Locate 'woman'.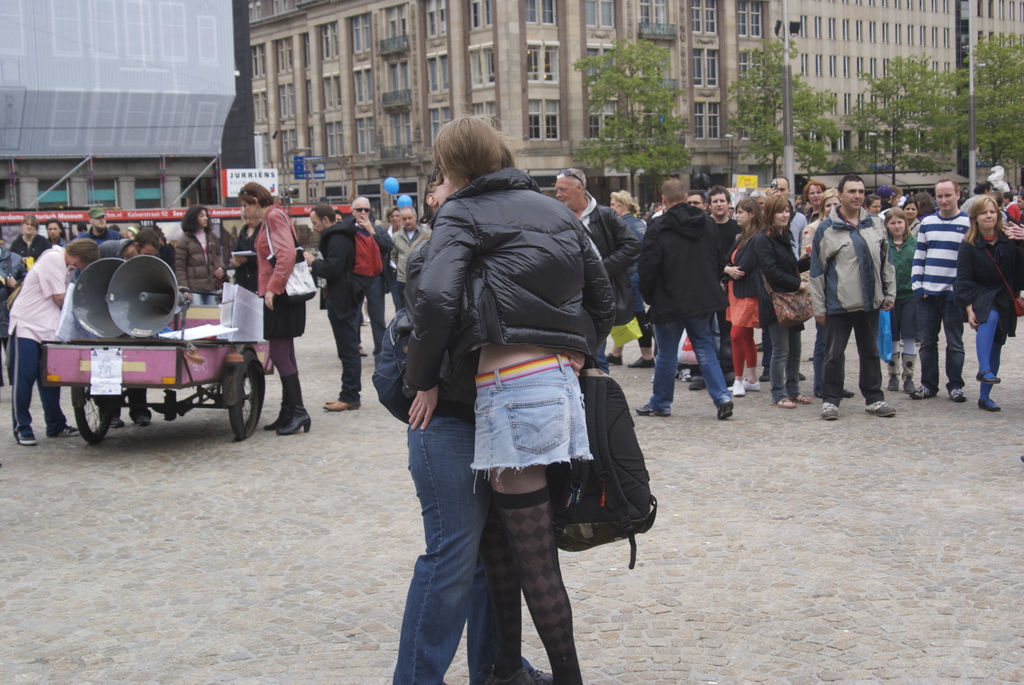
Bounding box: Rect(867, 196, 882, 215).
